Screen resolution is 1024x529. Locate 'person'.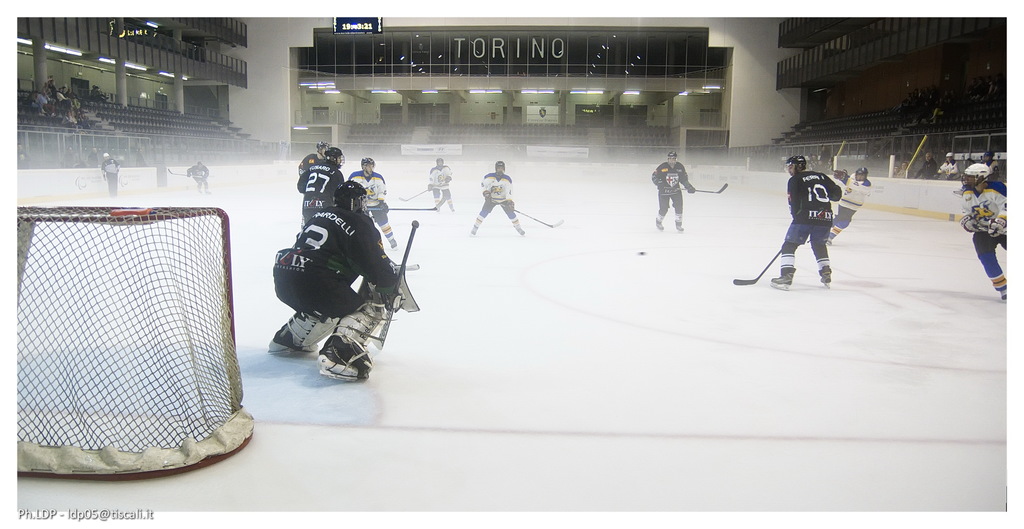
box(16, 143, 33, 168).
